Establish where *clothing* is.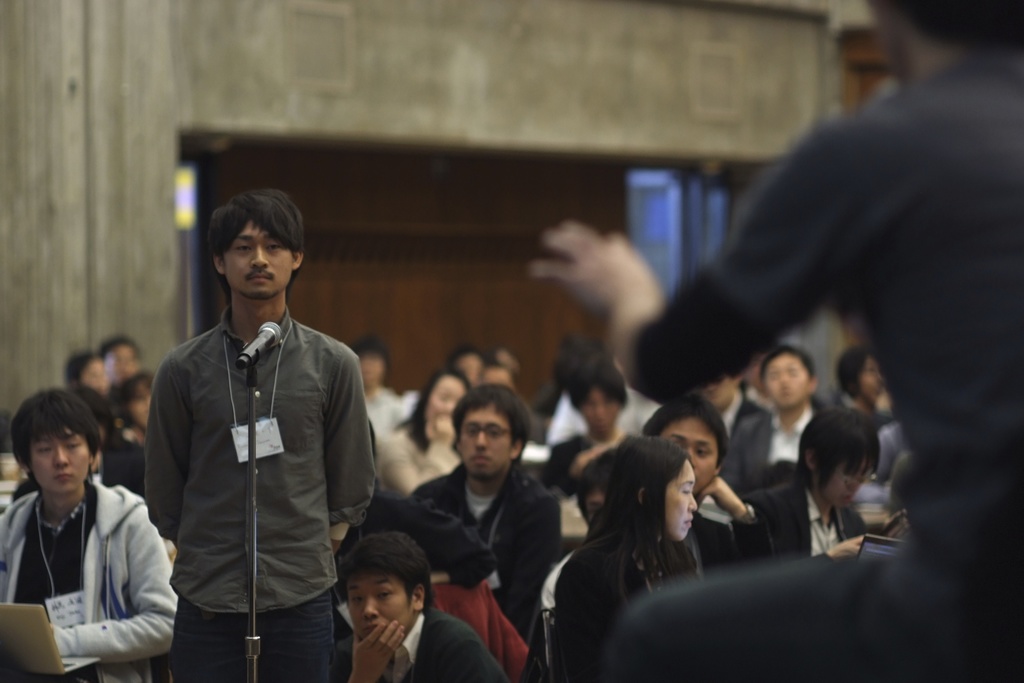
Established at Rect(616, 70, 1022, 673).
